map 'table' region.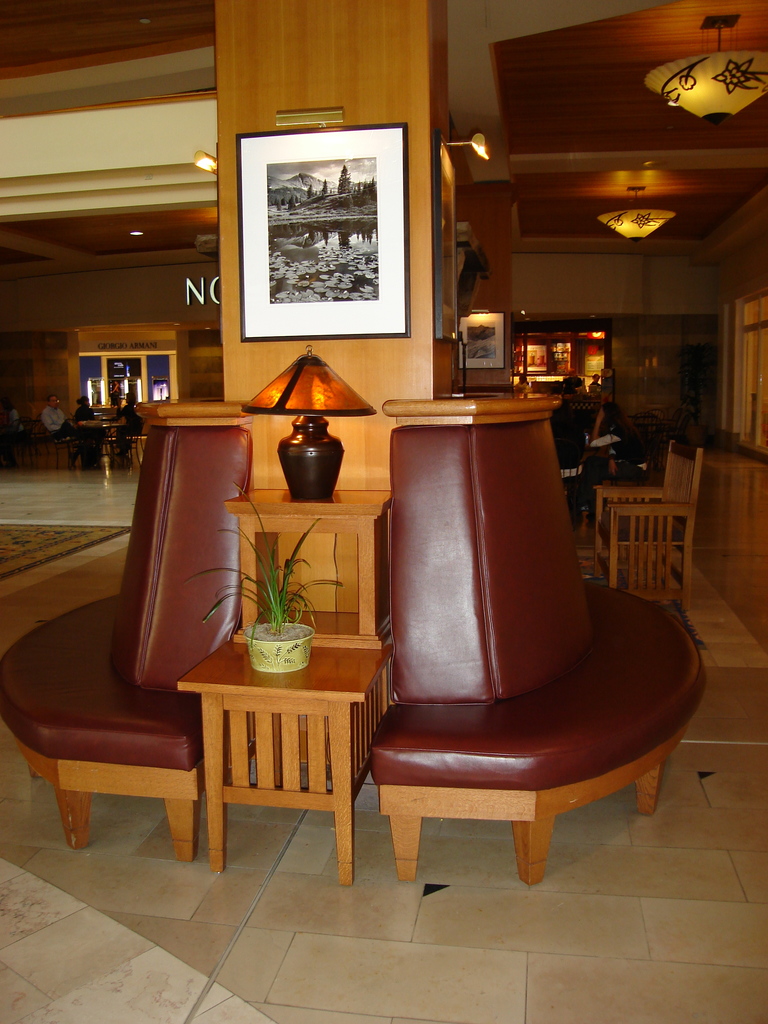
Mapped to <box>184,640,393,888</box>.
